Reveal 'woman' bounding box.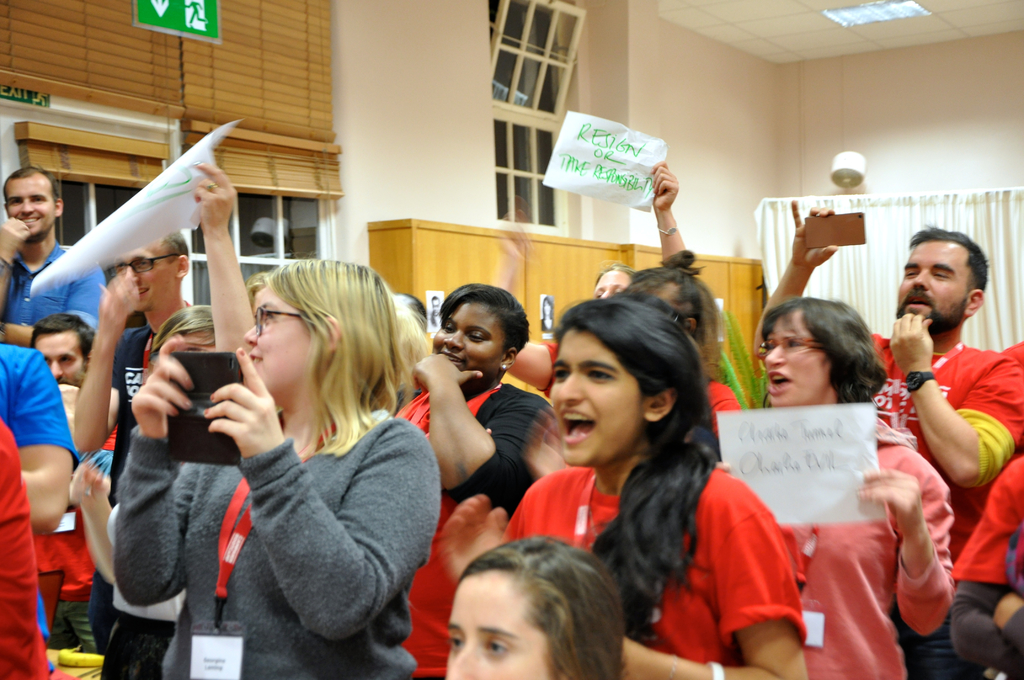
Revealed: Rect(399, 284, 557, 679).
